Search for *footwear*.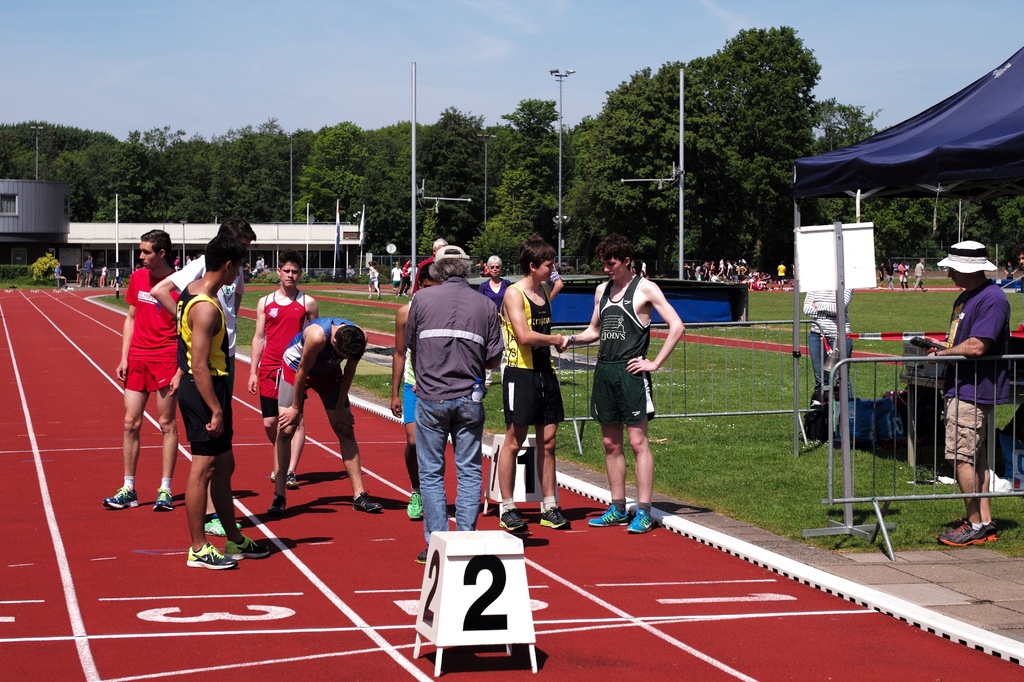
Found at locate(378, 292, 380, 296).
